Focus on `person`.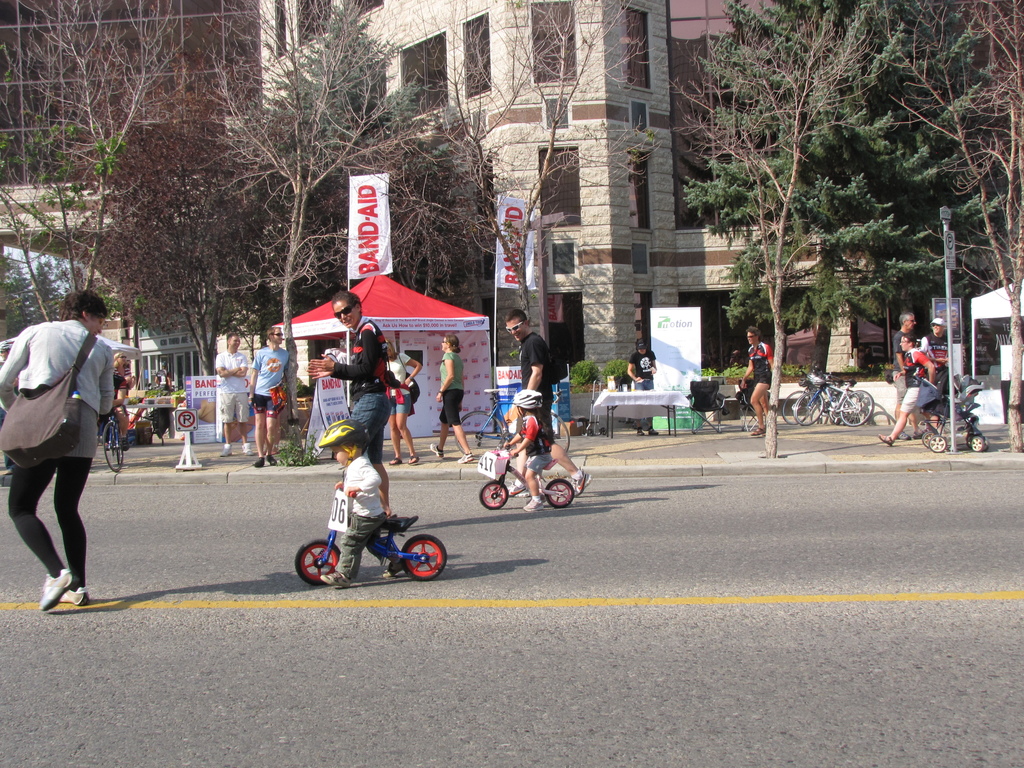
Focused at 218,326,251,461.
